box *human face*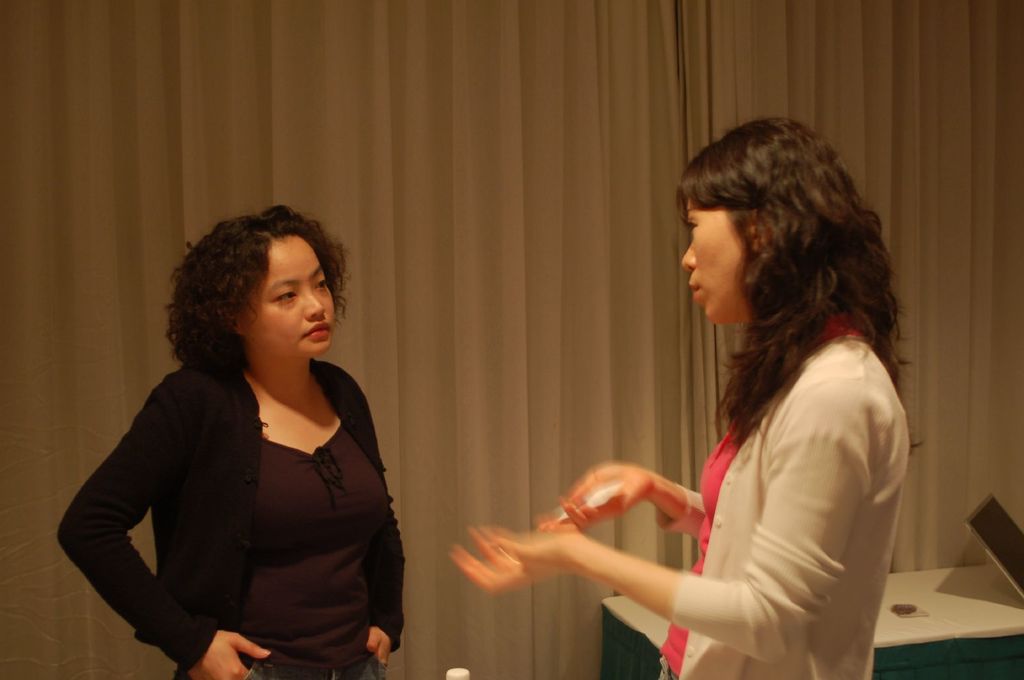
(247,235,335,357)
